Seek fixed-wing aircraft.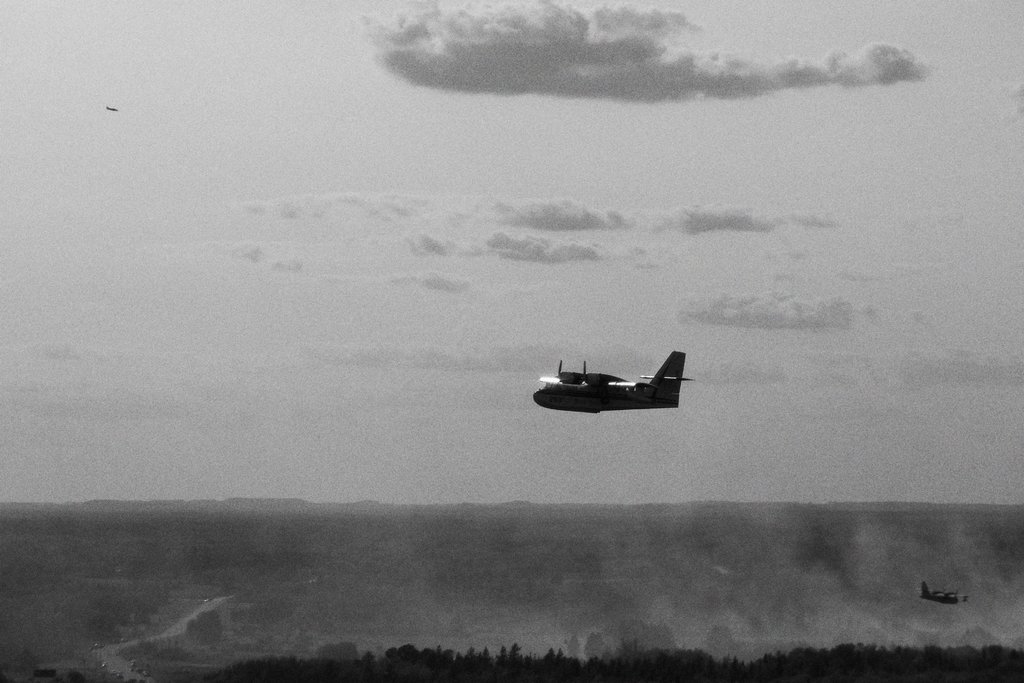
Rect(524, 344, 701, 426).
